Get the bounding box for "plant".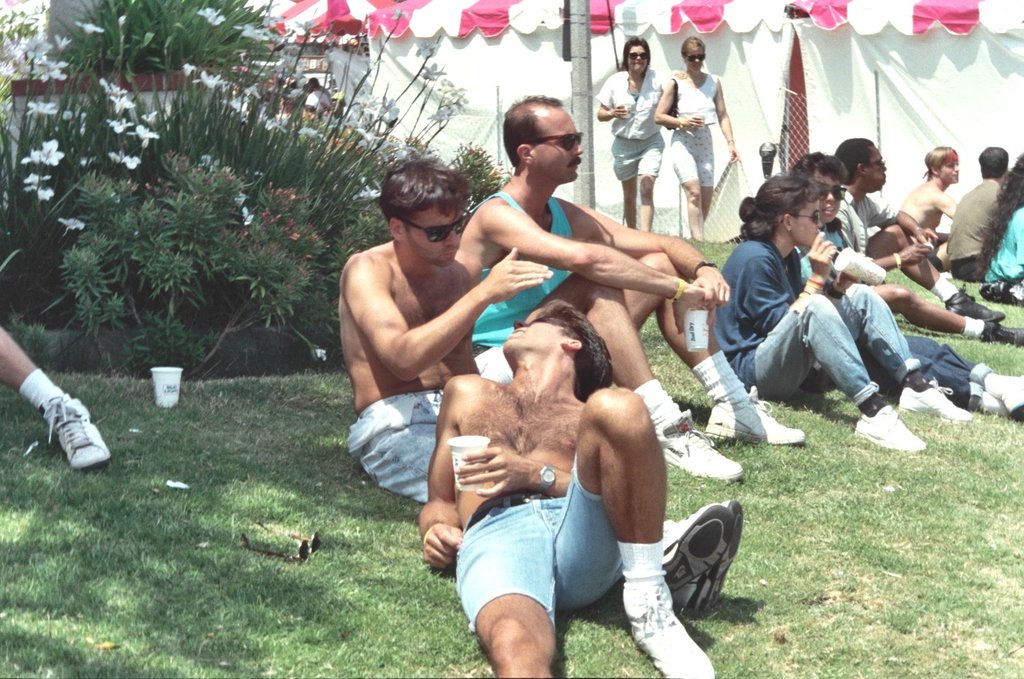
bbox=[0, 0, 86, 216].
